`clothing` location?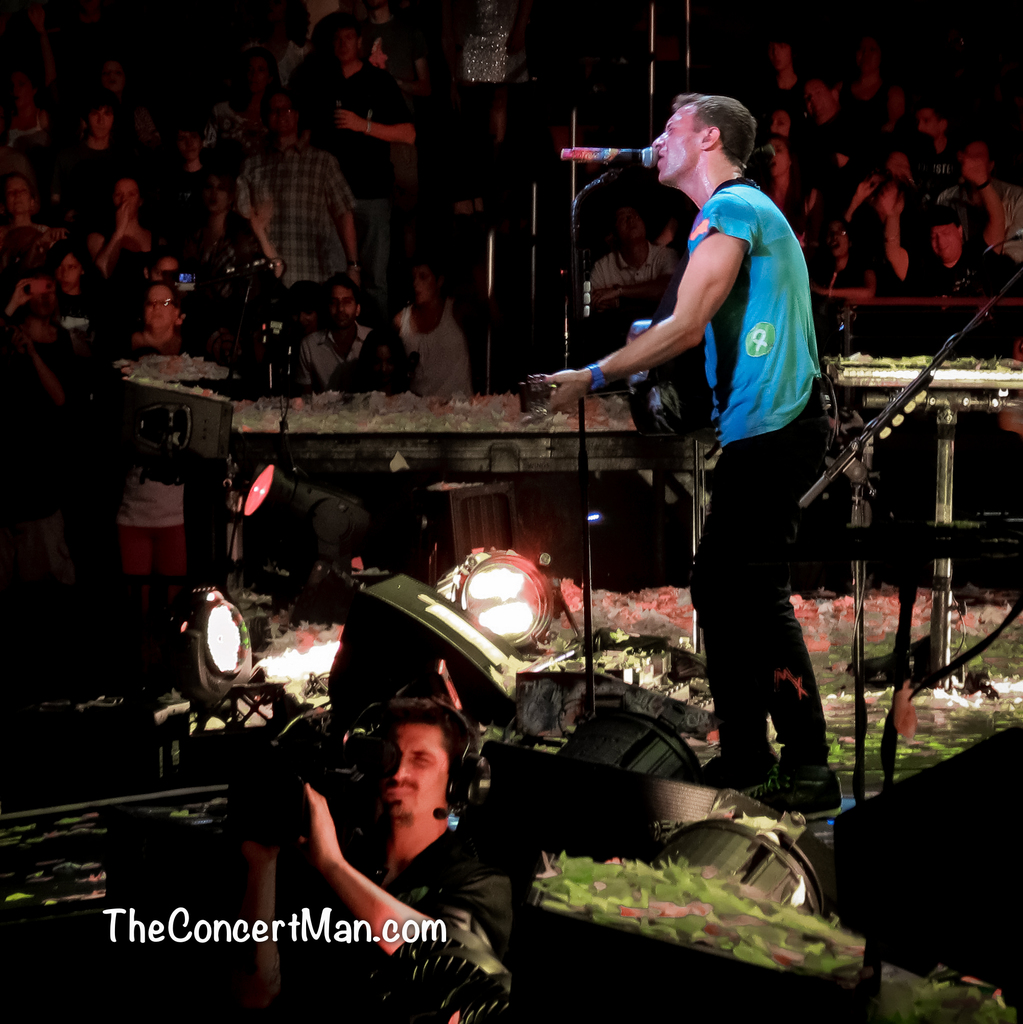
819:251:881:307
